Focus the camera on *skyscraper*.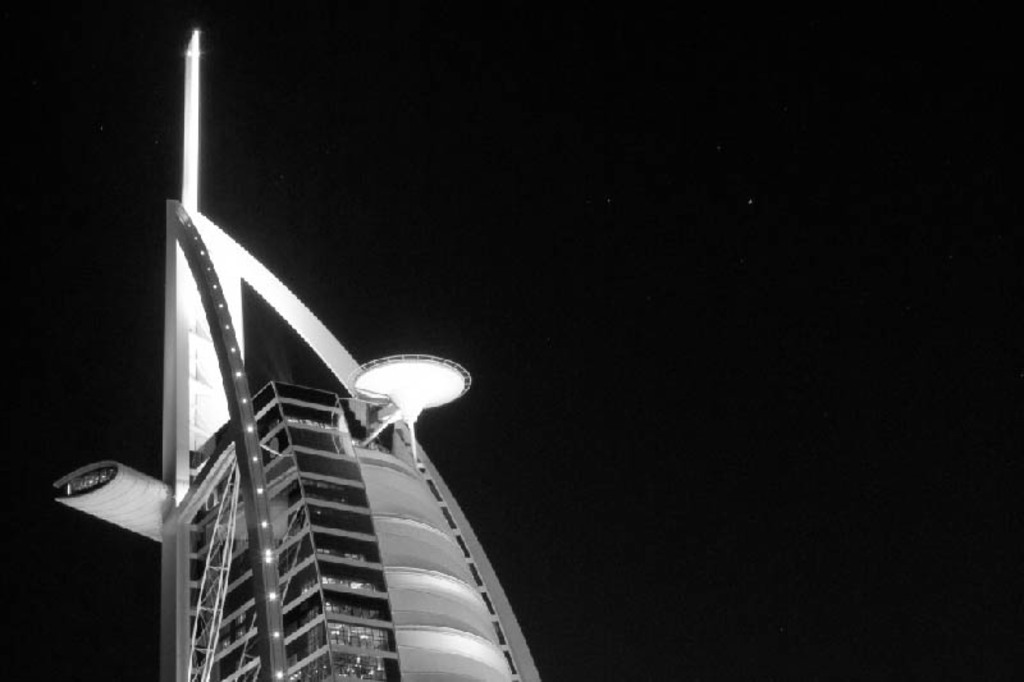
Focus region: (x1=123, y1=82, x2=564, y2=681).
